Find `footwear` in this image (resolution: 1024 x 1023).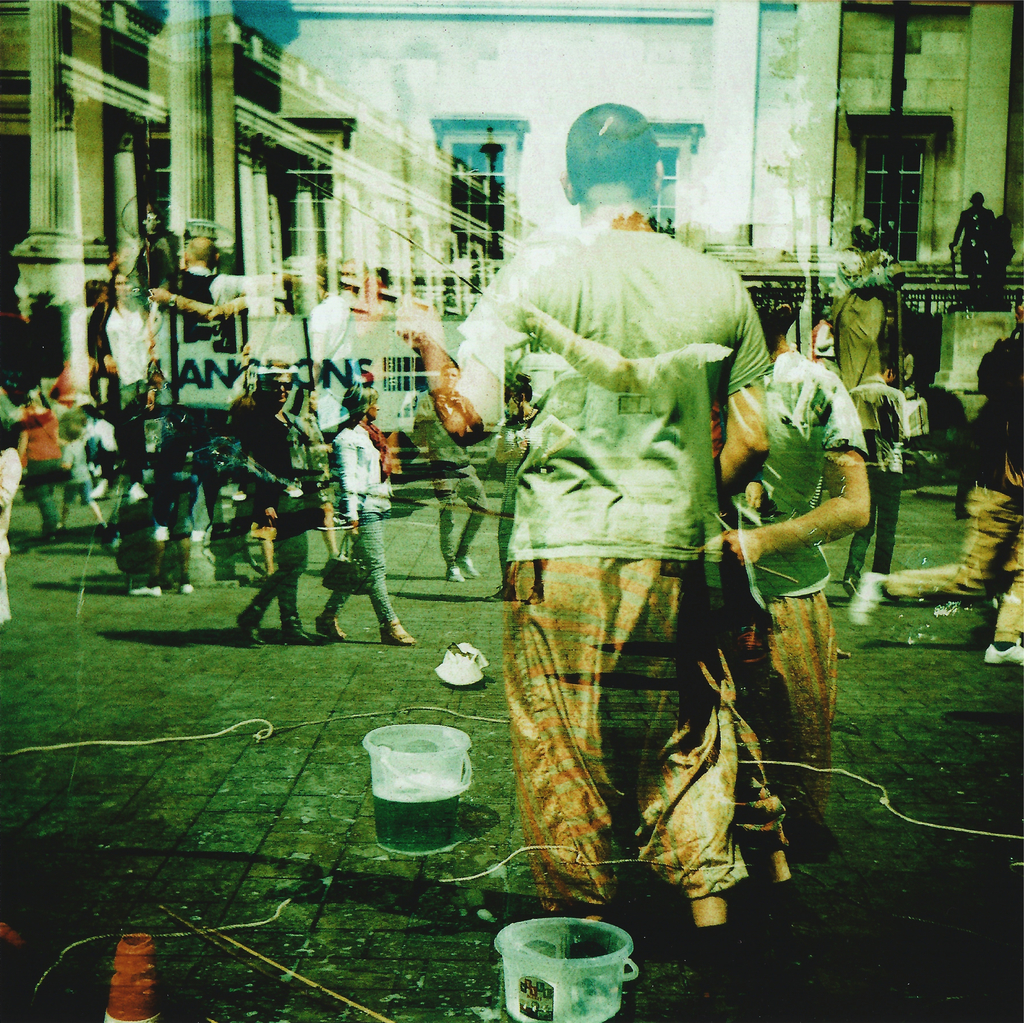
left=844, top=571, right=888, bottom=627.
